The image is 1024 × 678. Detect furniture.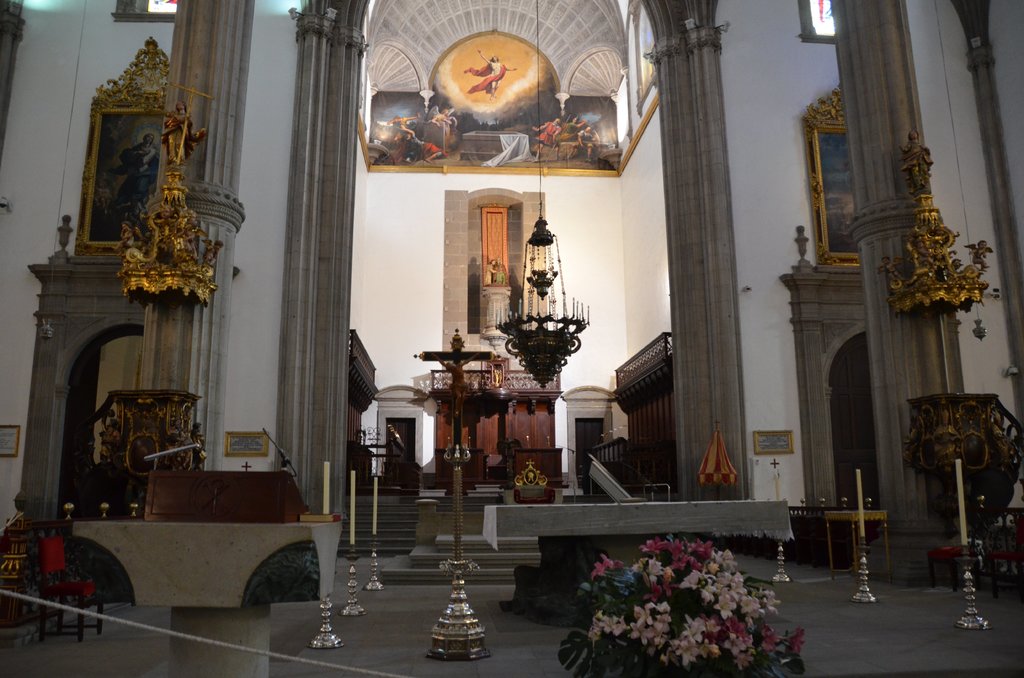
Detection: (36, 535, 101, 643).
